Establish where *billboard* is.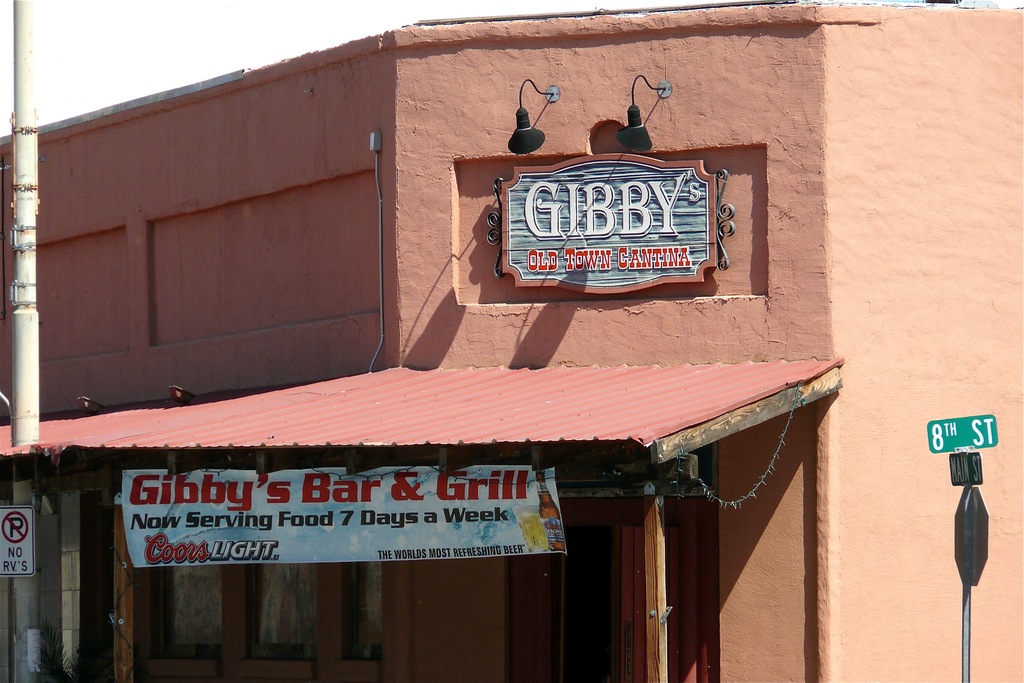
Established at rect(0, 505, 34, 573).
